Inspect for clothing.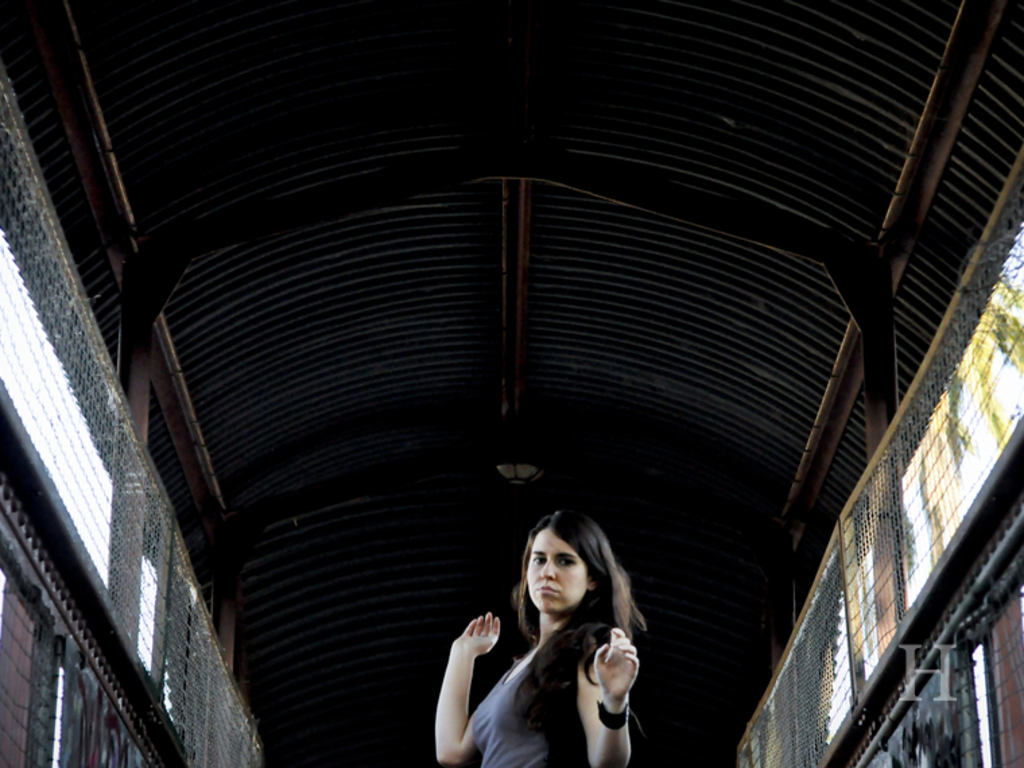
Inspection: {"x1": 469, "y1": 635, "x2": 587, "y2": 767}.
